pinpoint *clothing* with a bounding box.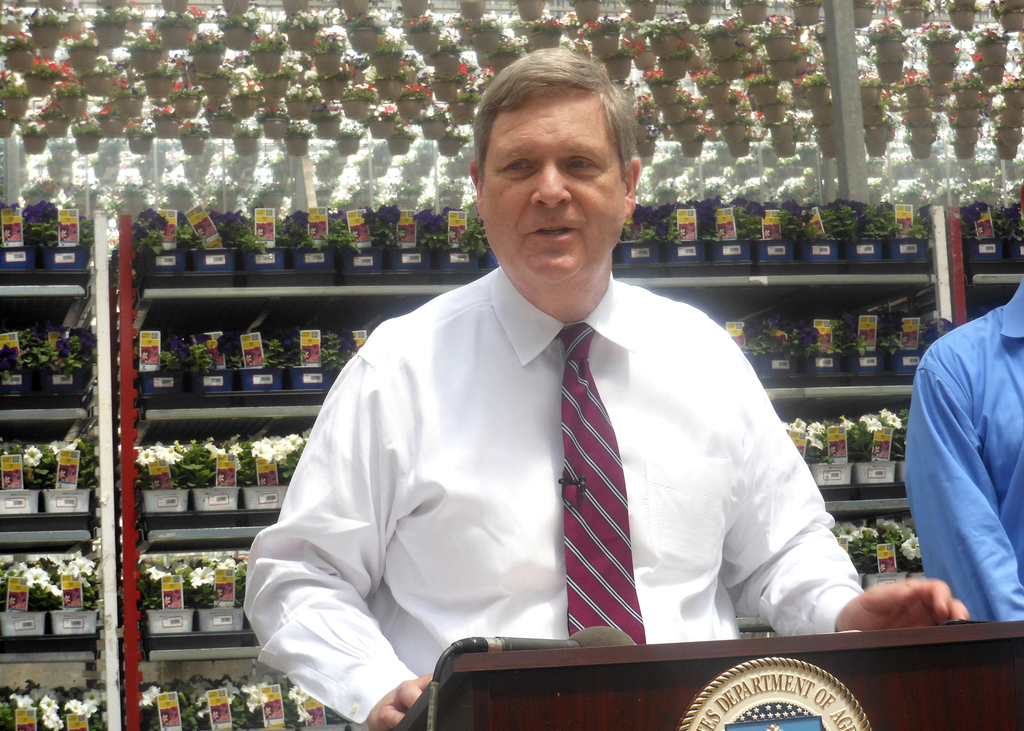
[260, 268, 855, 707].
